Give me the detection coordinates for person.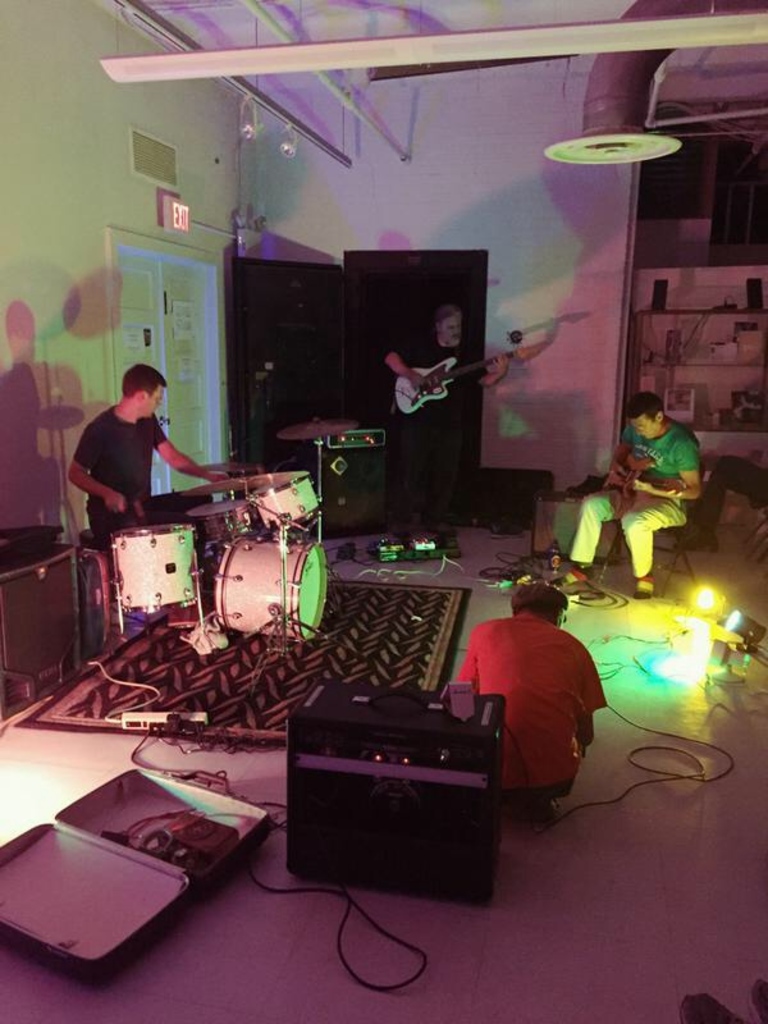
[381,297,516,549].
